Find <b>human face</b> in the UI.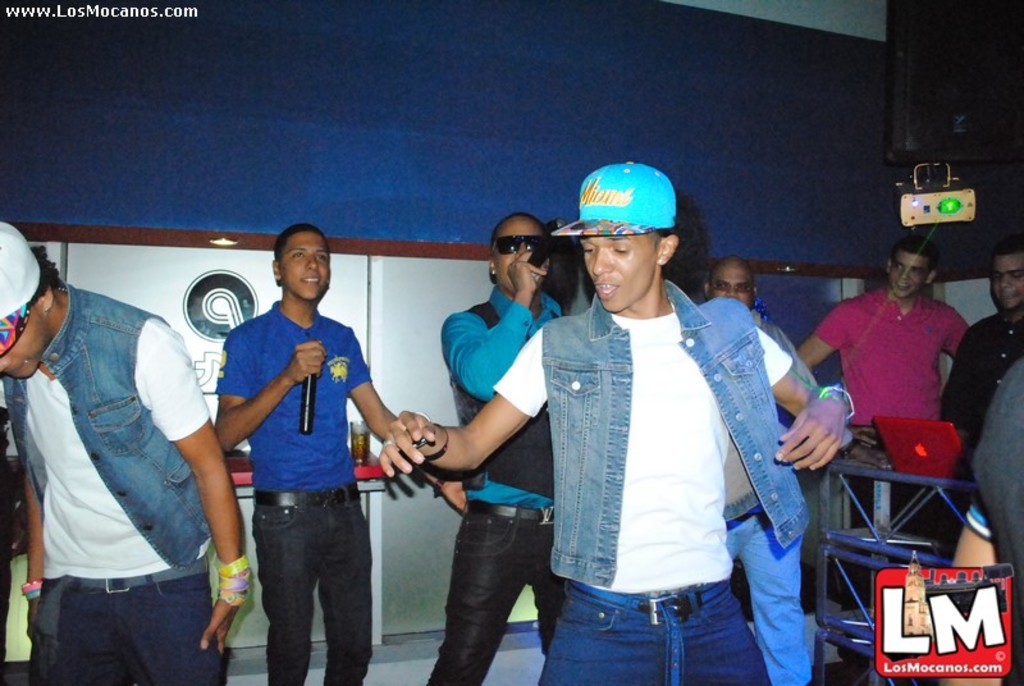
UI element at box(710, 267, 753, 311).
